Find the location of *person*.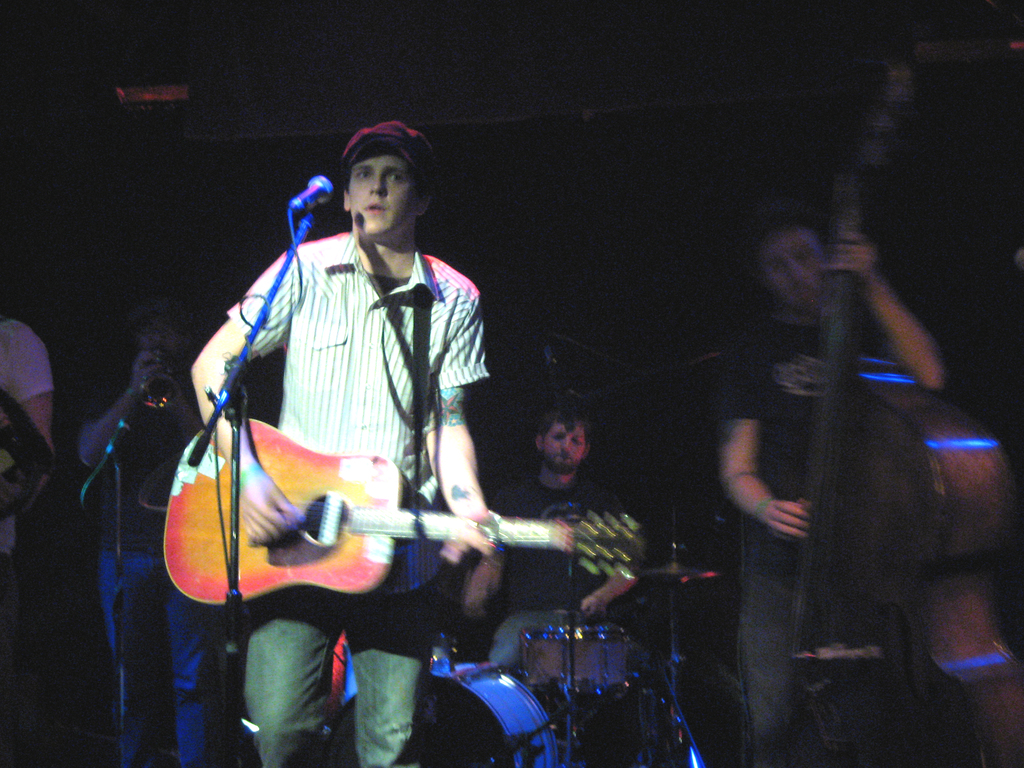
Location: 90 312 205 767.
